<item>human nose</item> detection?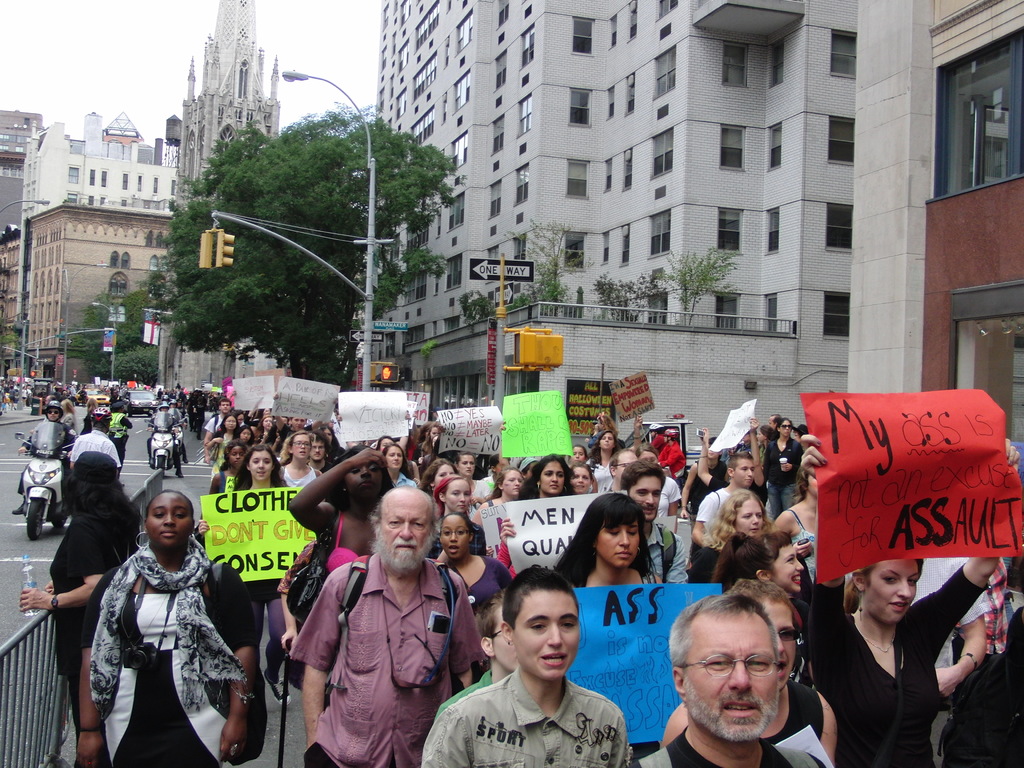
box(257, 461, 268, 468)
